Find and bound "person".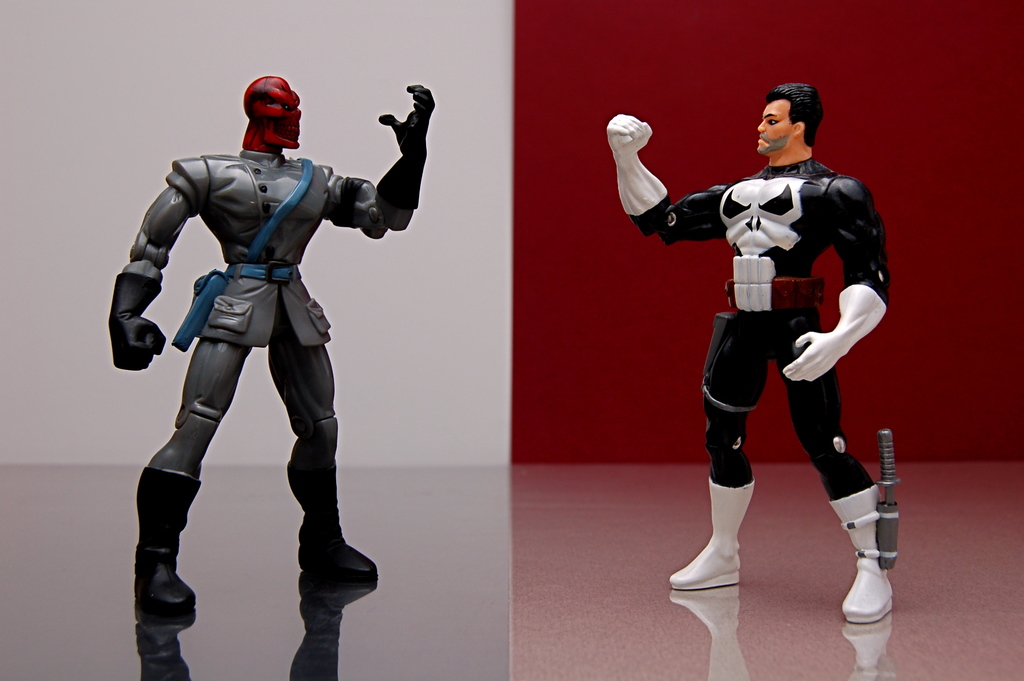
Bound: x1=106 y1=76 x2=434 y2=619.
